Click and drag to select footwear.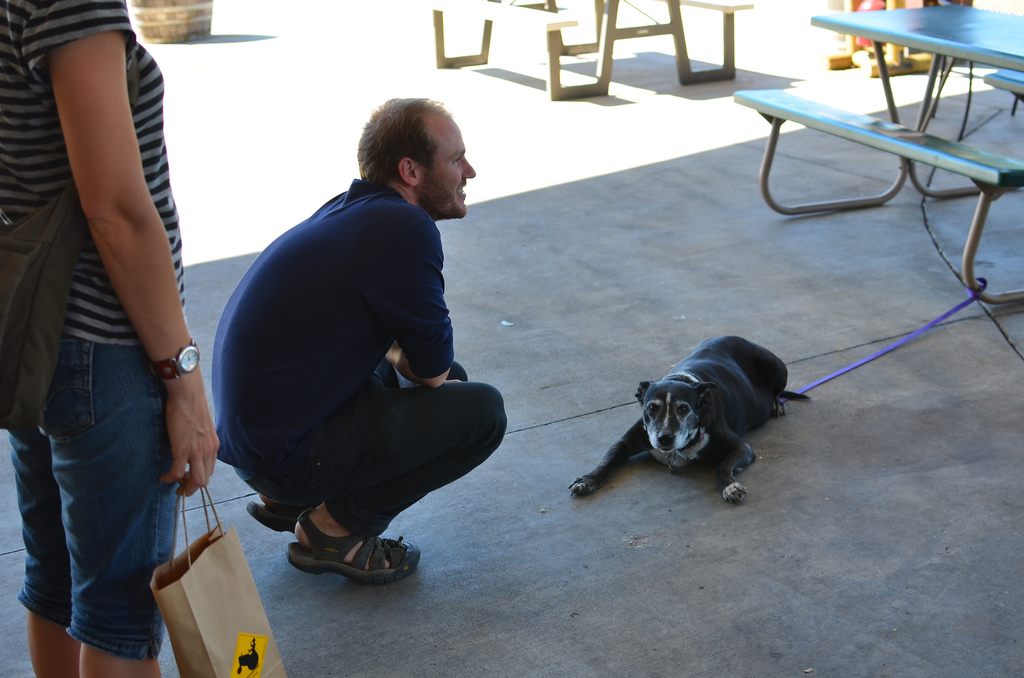
Selection: (287, 531, 417, 592).
